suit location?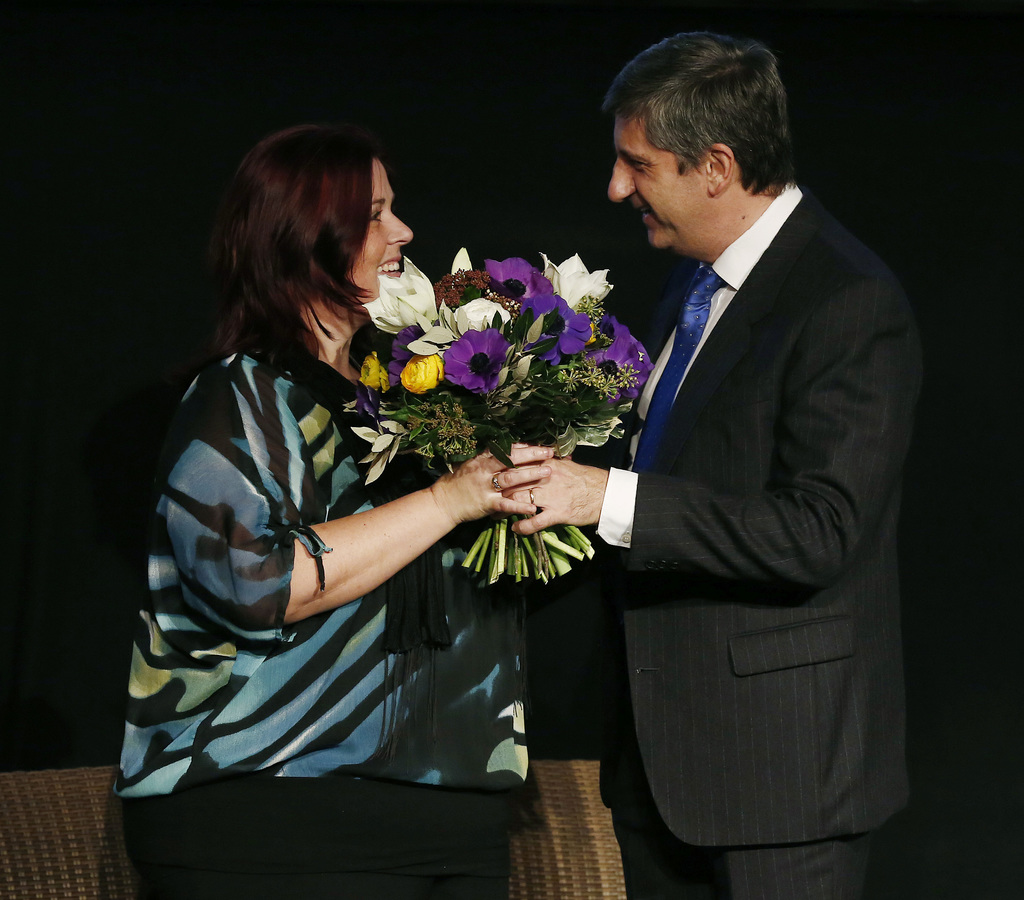
l=445, t=201, r=898, b=858
